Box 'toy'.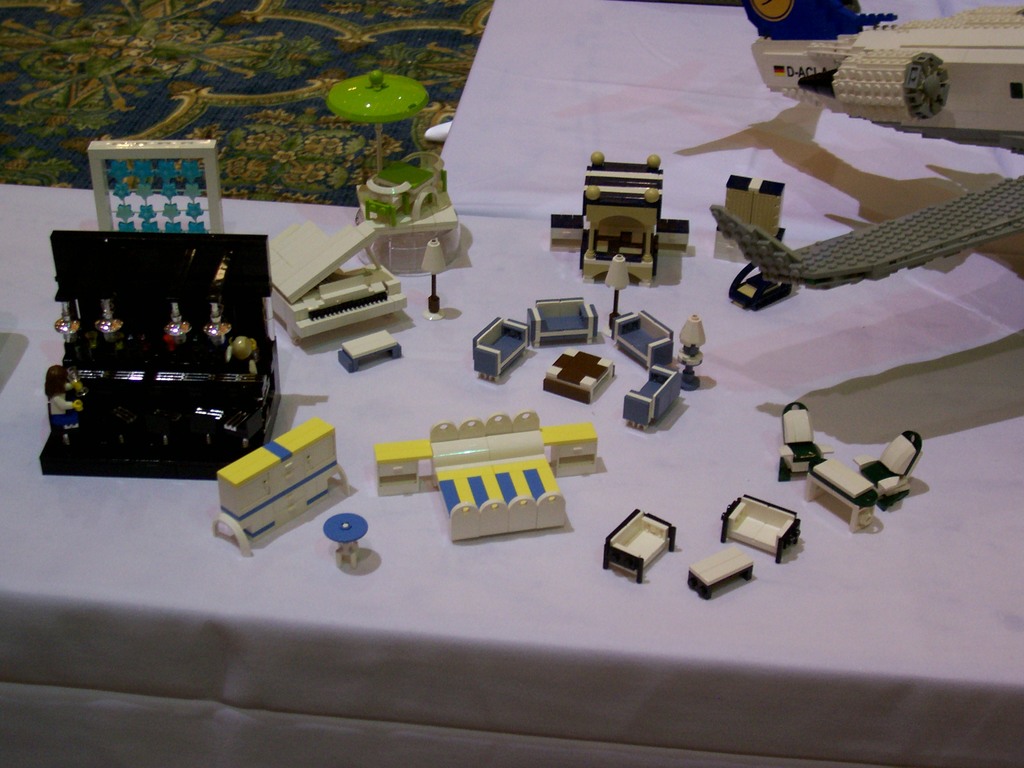
(718, 486, 812, 555).
